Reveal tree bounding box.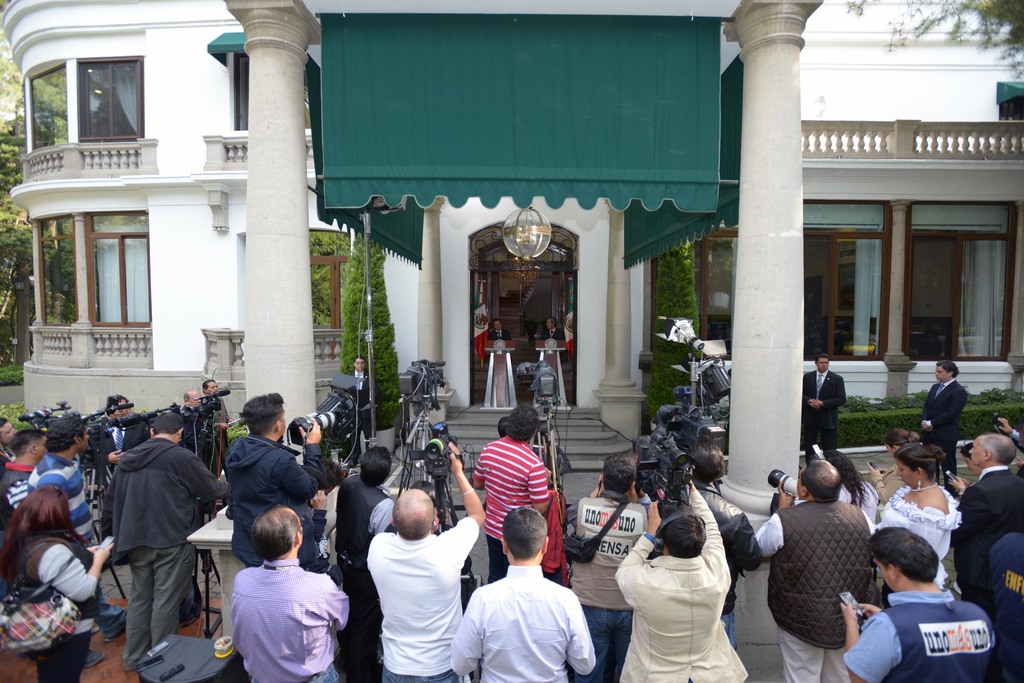
Revealed: bbox(340, 215, 403, 412).
